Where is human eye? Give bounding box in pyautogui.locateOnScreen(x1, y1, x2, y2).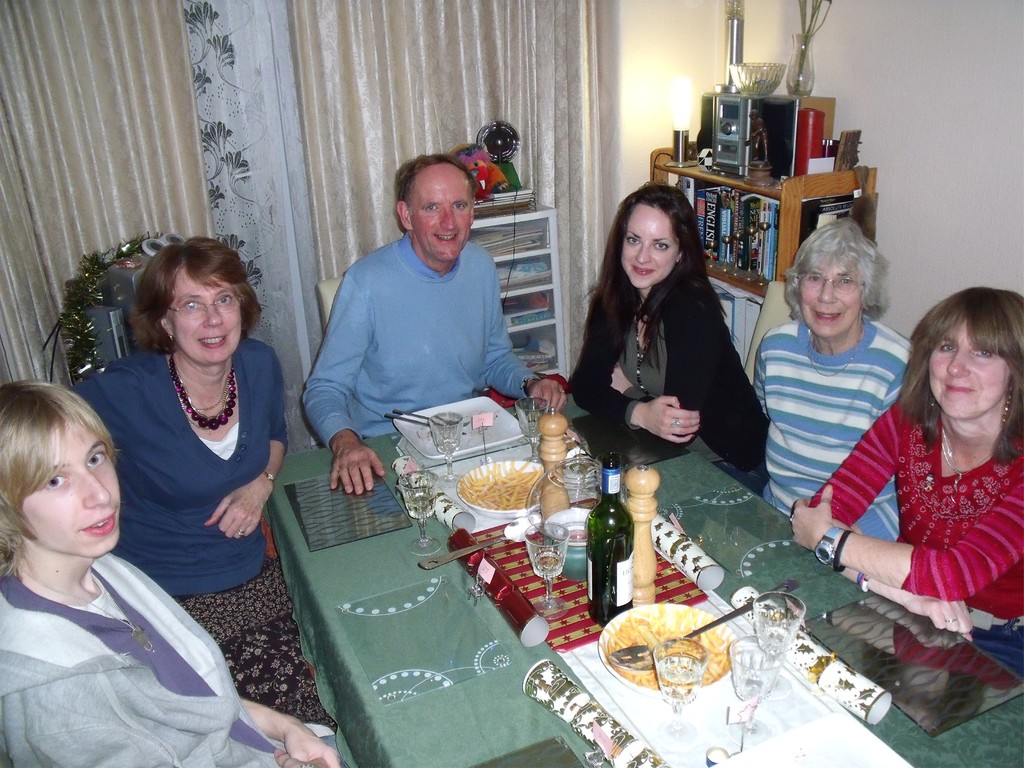
pyautogui.locateOnScreen(803, 270, 822, 285).
